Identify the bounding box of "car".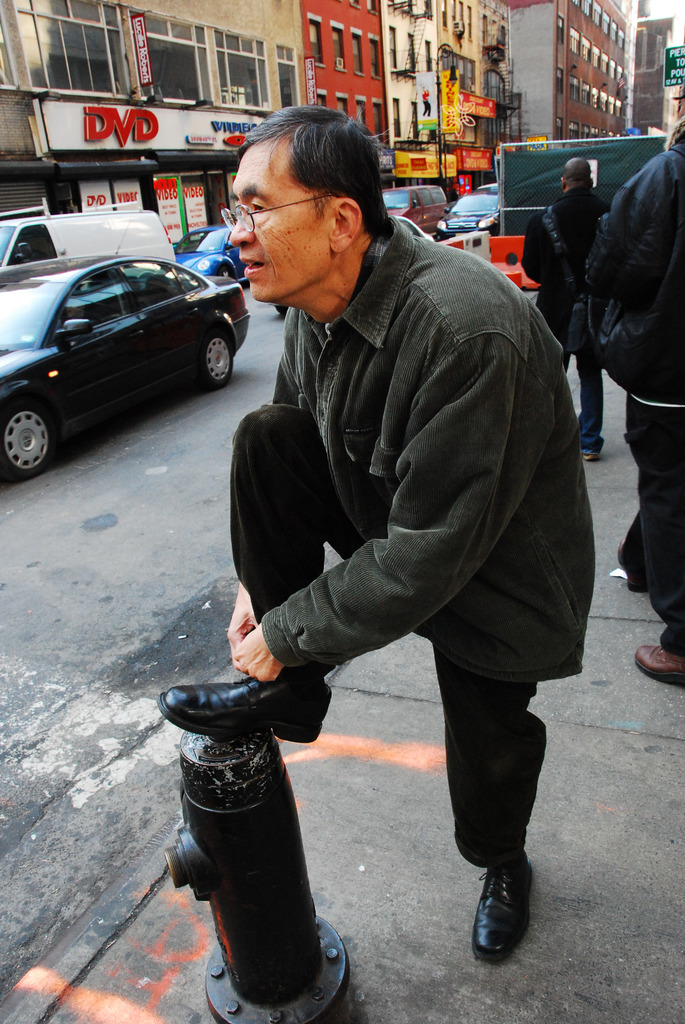
(x1=382, y1=191, x2=448, y2=234).
